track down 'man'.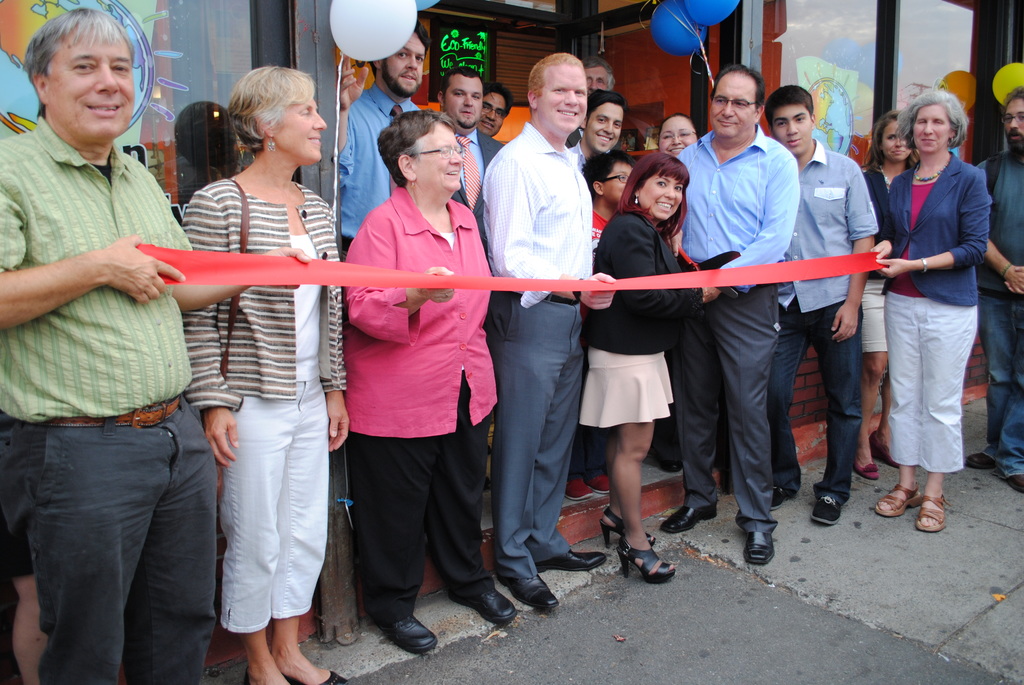
Tracked to left=566, top=91, right=630, bottom=181.
